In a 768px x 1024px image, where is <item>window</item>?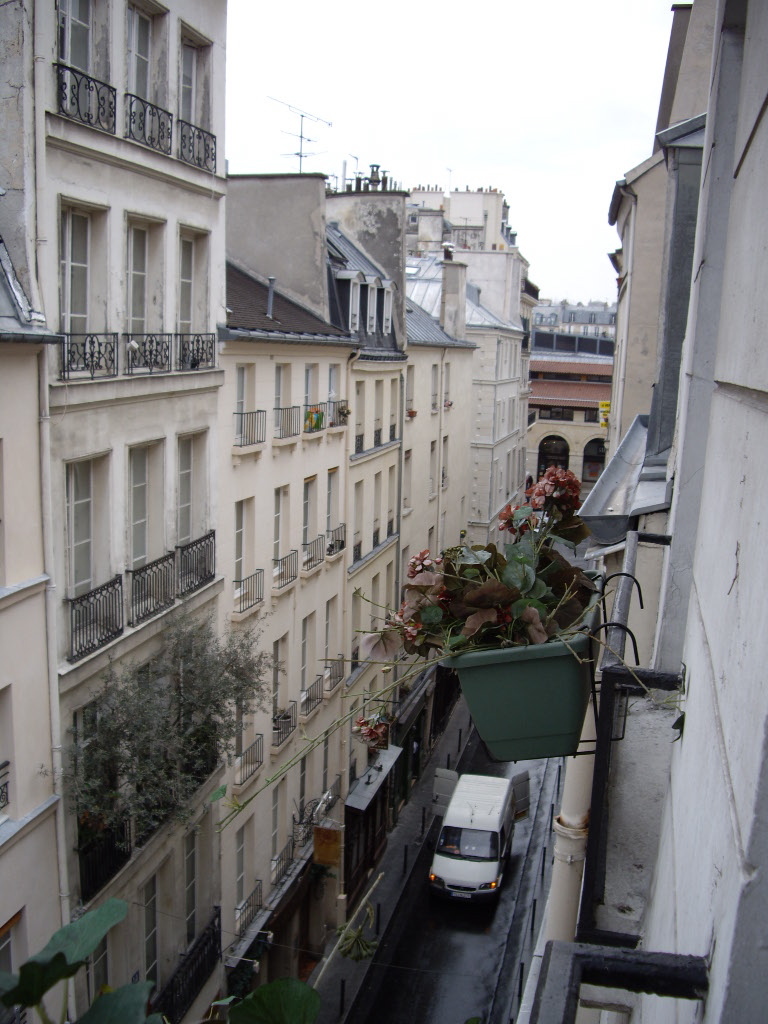
bbox=(584, 447, 601, 479).
